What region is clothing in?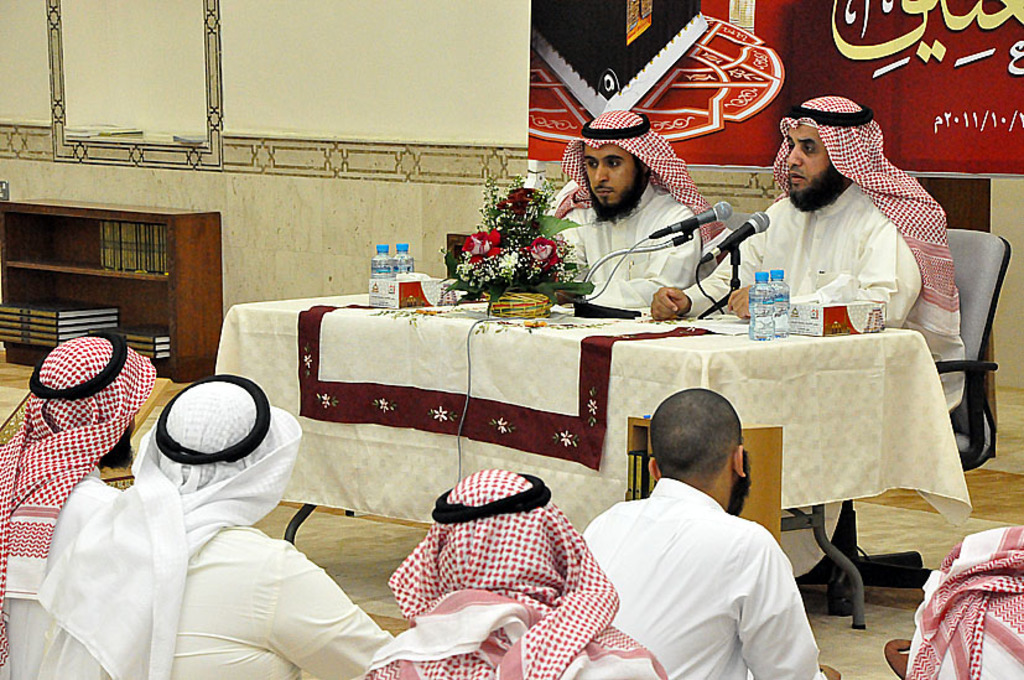
{"left": 598, "top": 453, "right": 828, "bottom": 673}.
